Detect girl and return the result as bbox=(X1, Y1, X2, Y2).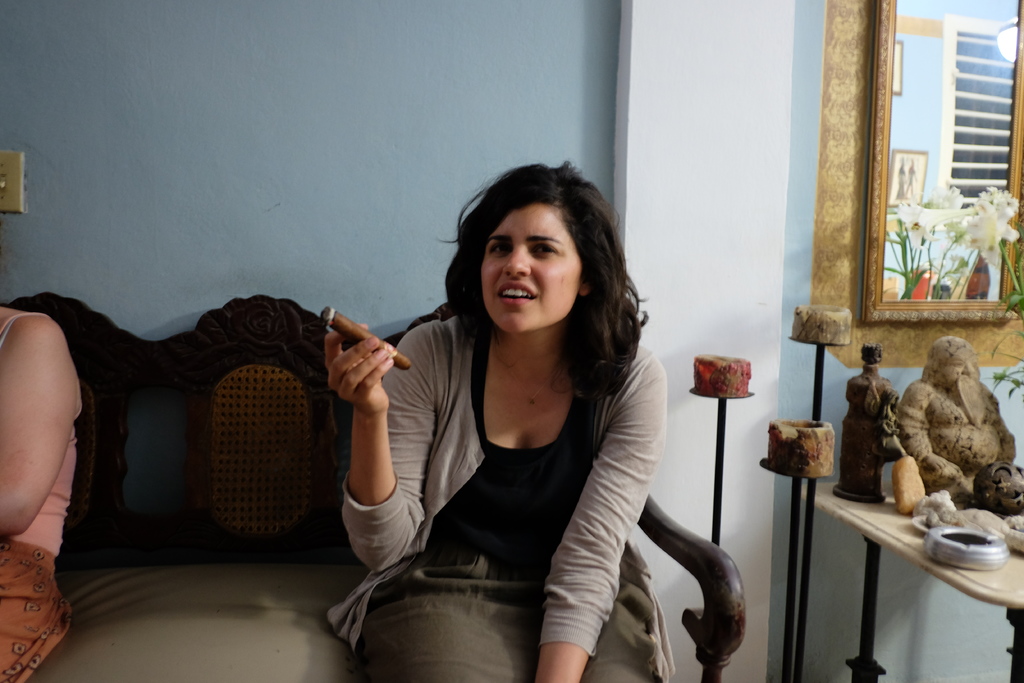
bbox=(317, 158, 678, 682).
